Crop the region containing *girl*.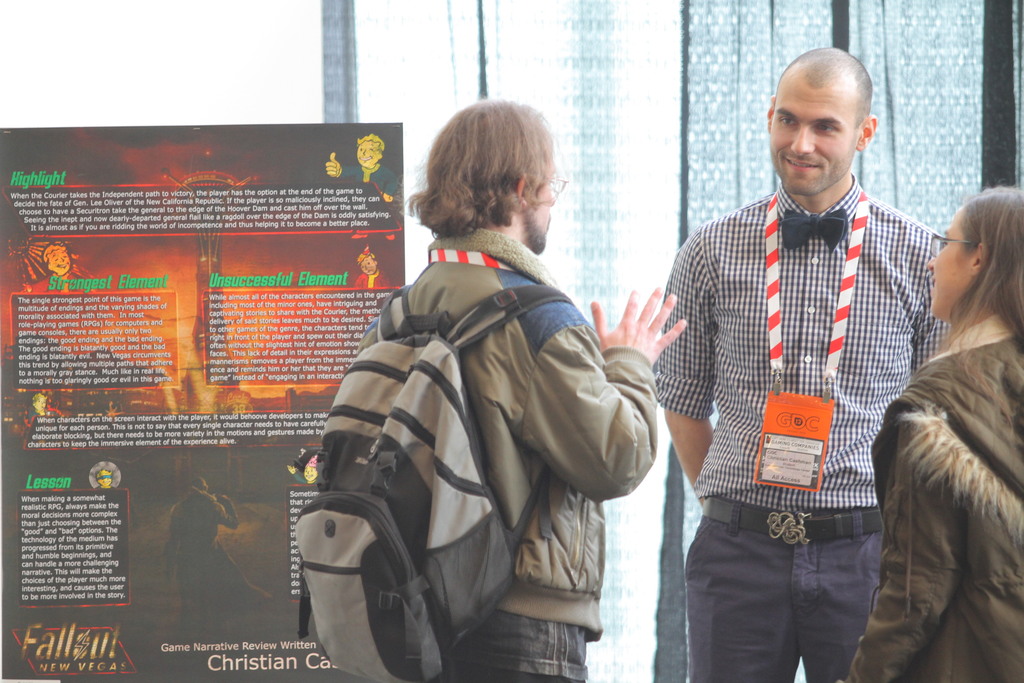
Crop region: x1=844, y1=180, x2=1023, y2=682.
